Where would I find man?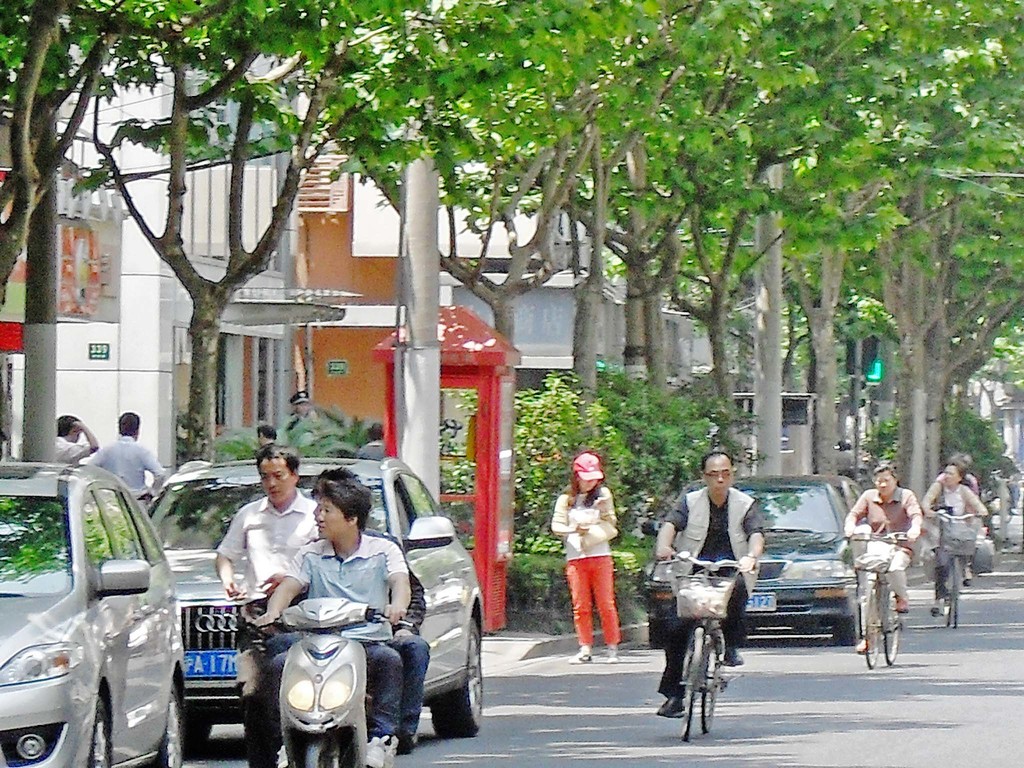
At box(82, 413, 174, 508).
